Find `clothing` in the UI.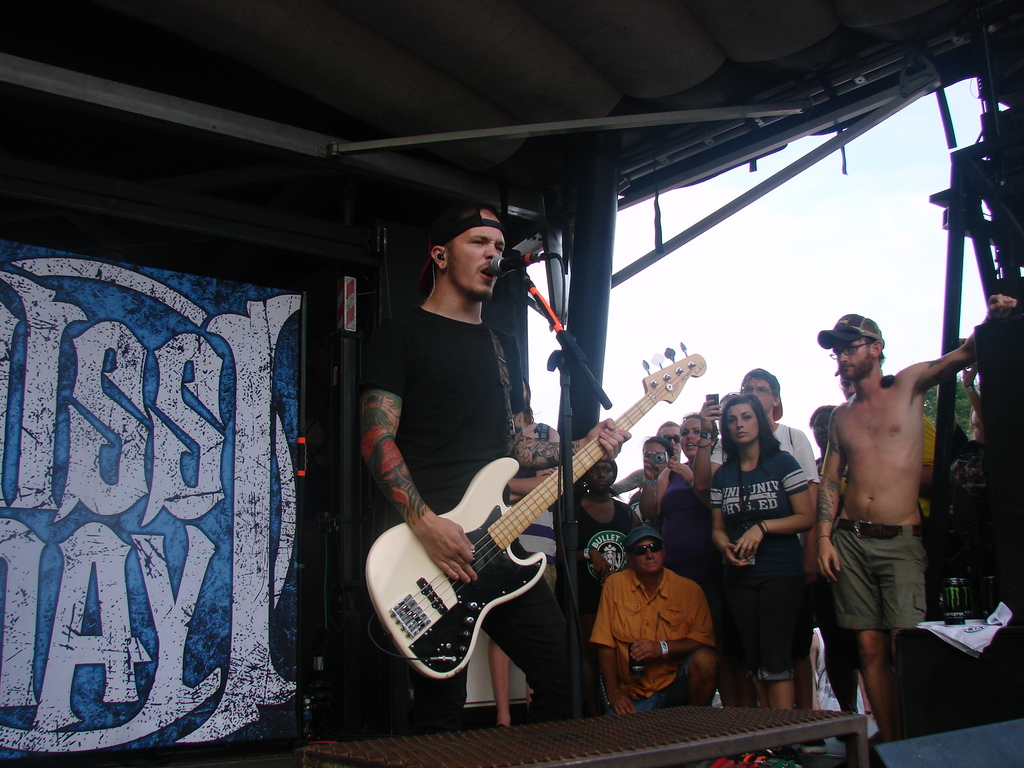
UI element at Rect(612, 452, 676, 492).
